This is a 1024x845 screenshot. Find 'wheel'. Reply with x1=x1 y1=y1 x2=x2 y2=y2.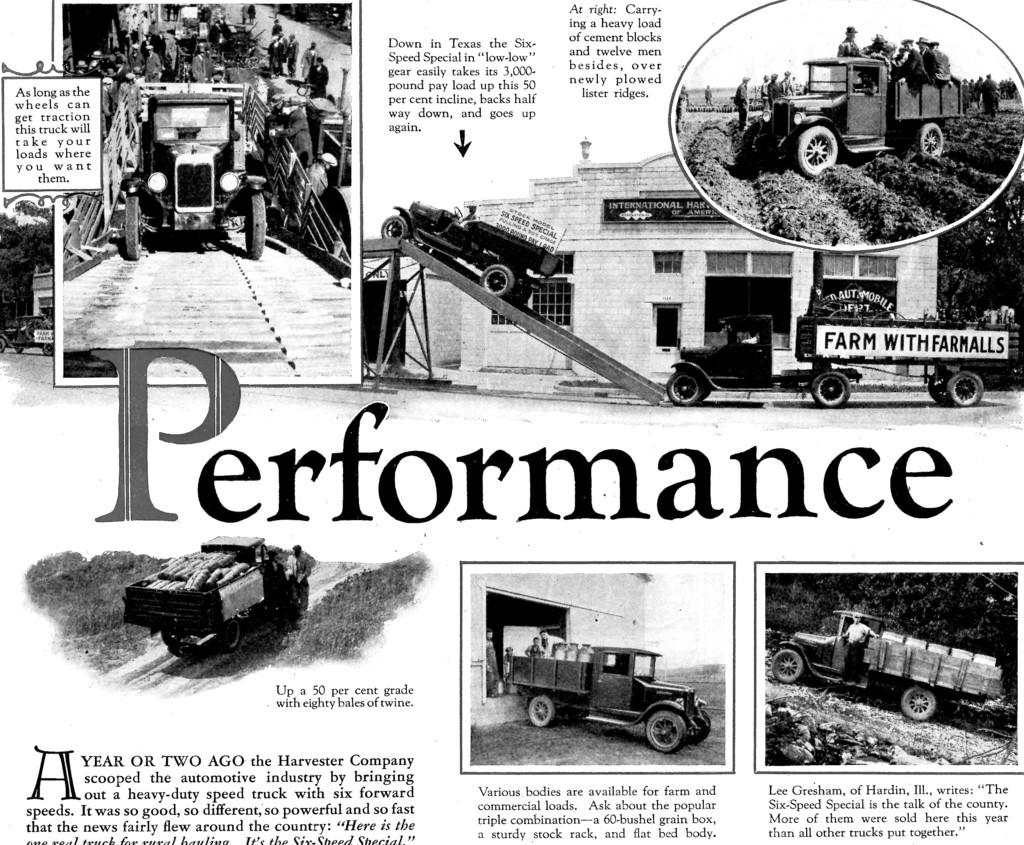
x1=928 y1=367 x2=956 y2=398.
